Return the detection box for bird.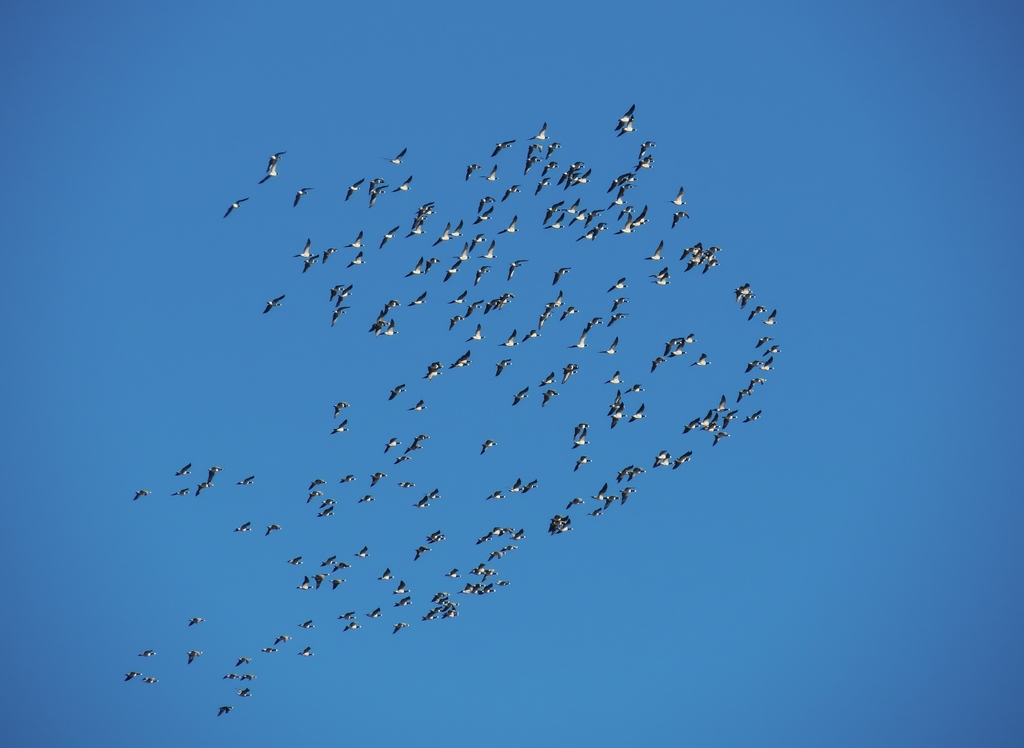
l=328, t=304, r=355, b=330.
